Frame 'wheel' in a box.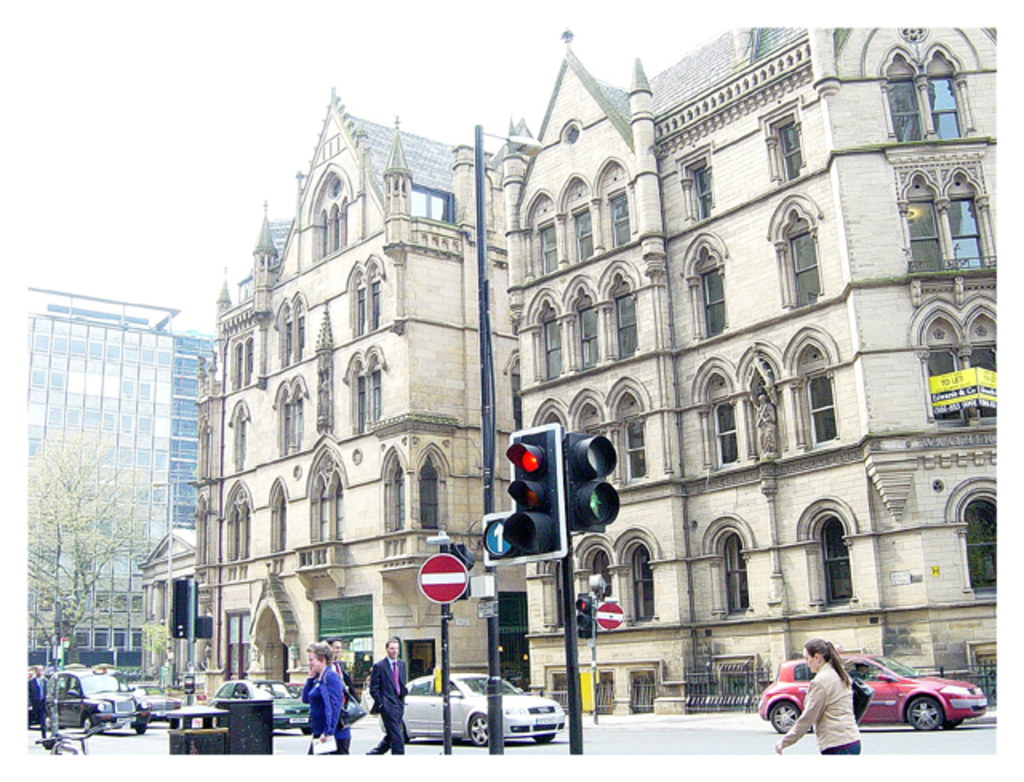
(299,728,310,736).
